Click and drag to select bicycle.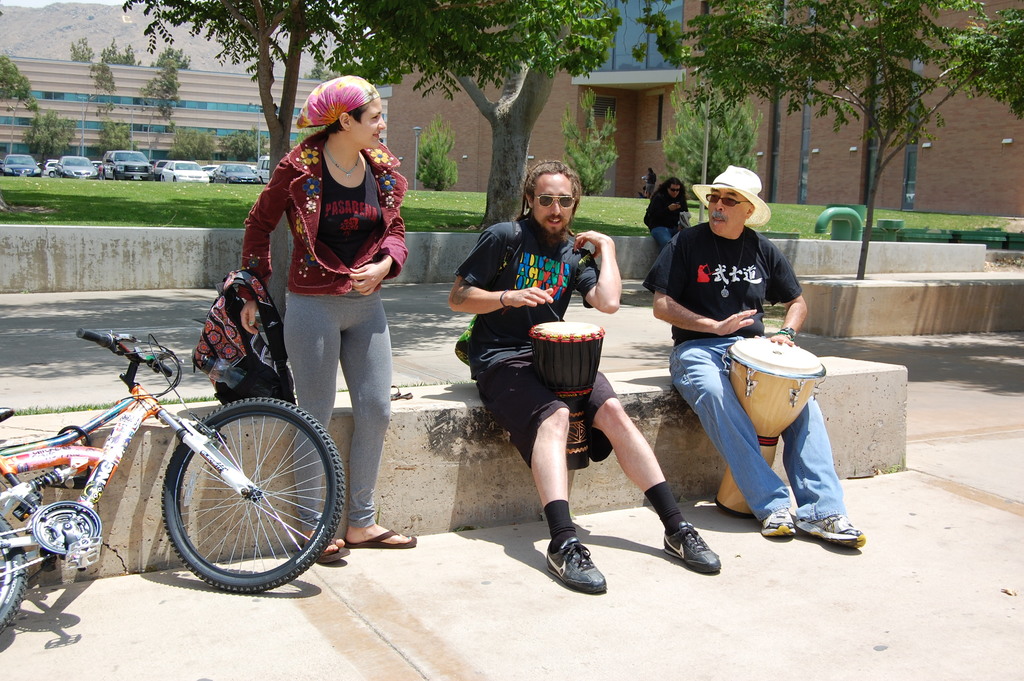
Selection: [0,310,382,607].
